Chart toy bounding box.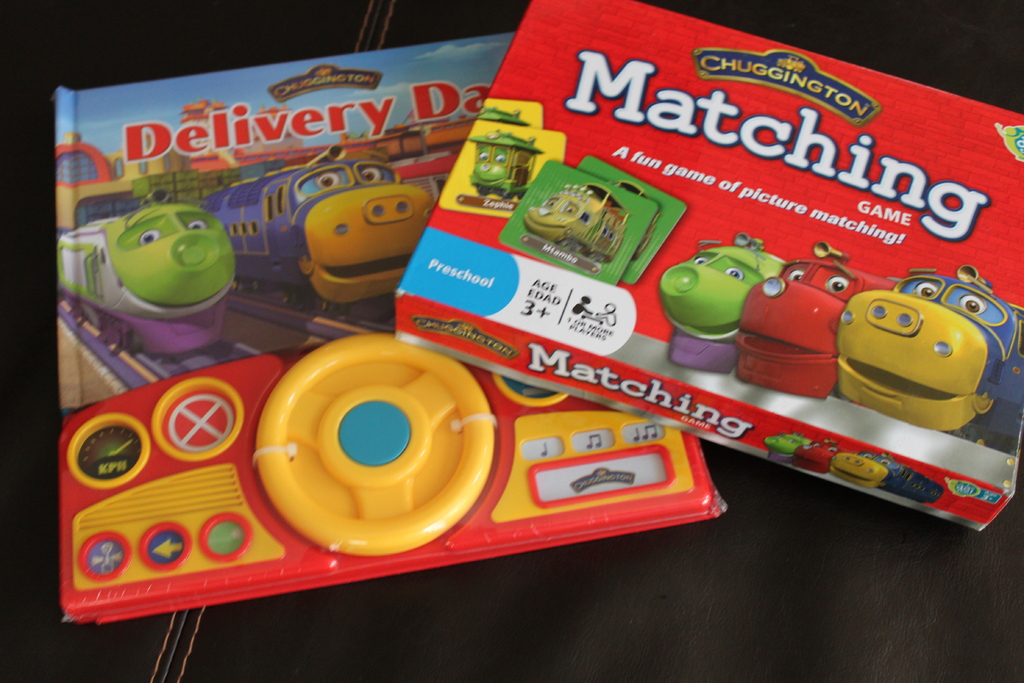
Charted: box(521, 169, 638, 279).
